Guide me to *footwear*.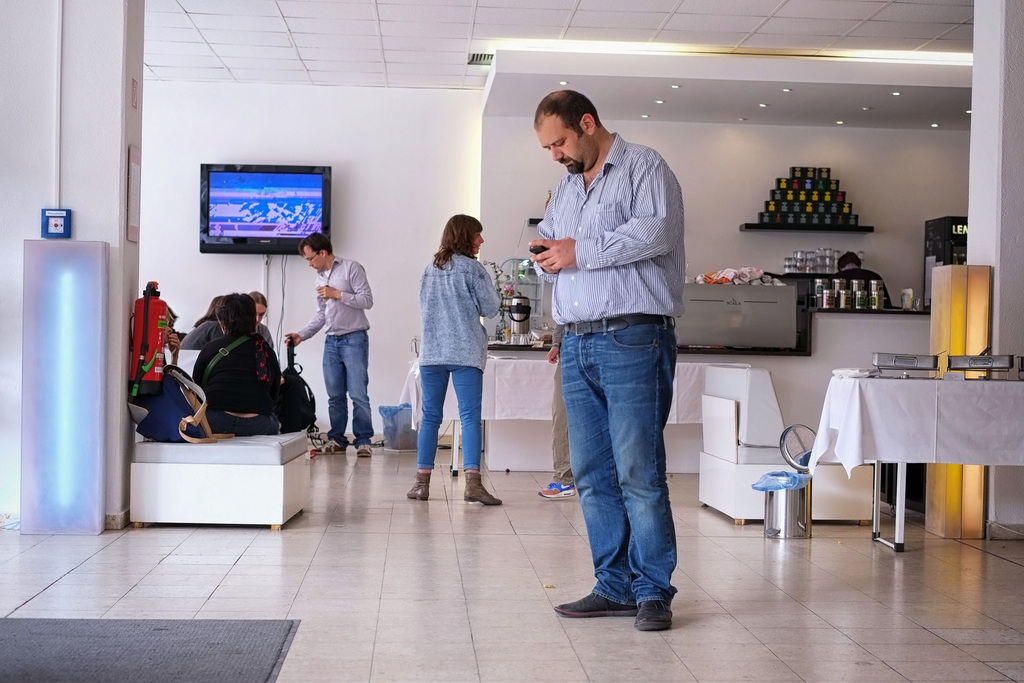
Guidance: Rect(553, 591, 636, 613).
